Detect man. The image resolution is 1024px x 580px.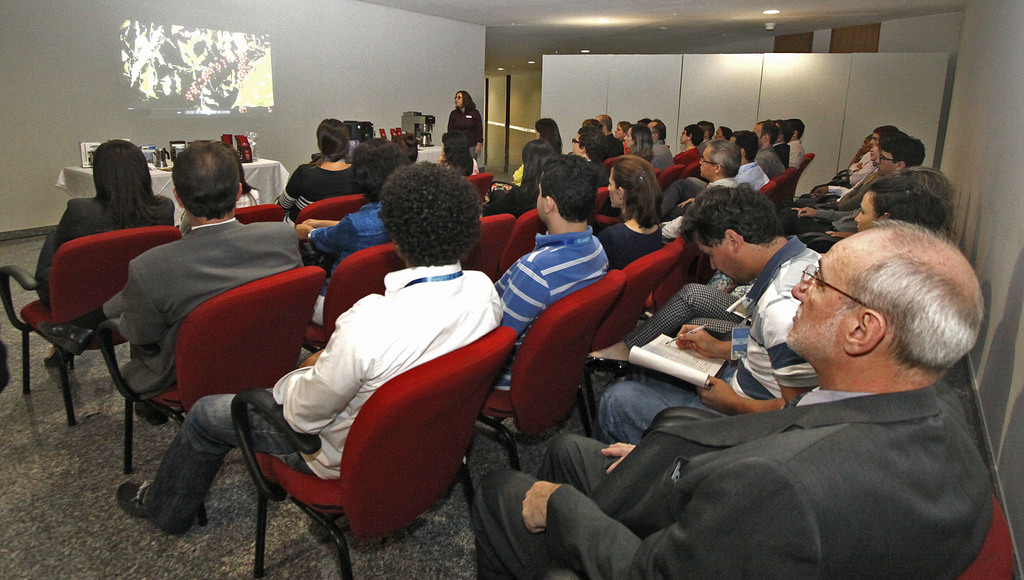
x1=822, y1=127, x2=901, y2=189.
